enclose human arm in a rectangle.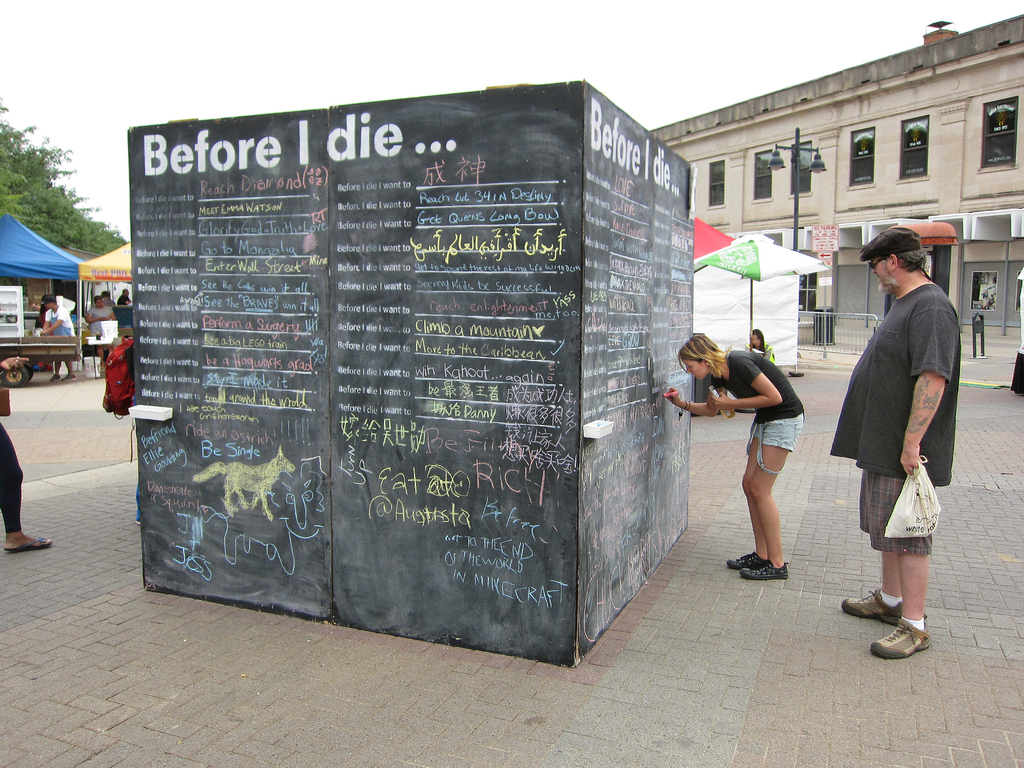
bbox(44, 306, 52, 340).
